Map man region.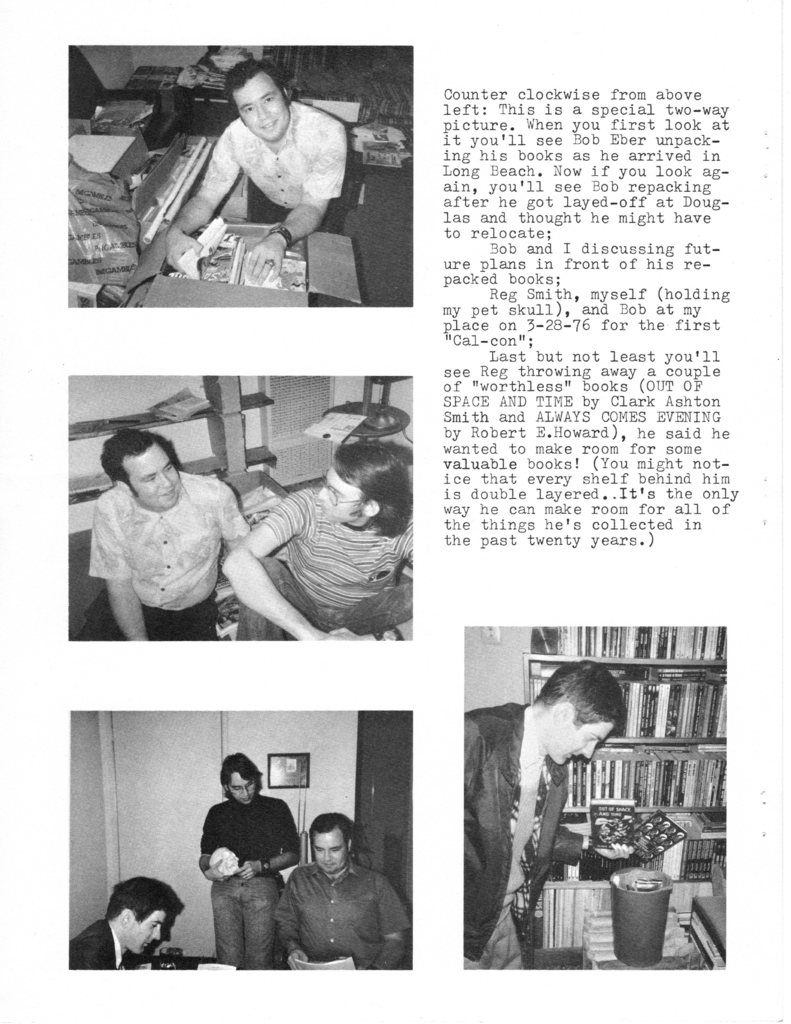
Mapped to <box>198,750,304,970</box>.
